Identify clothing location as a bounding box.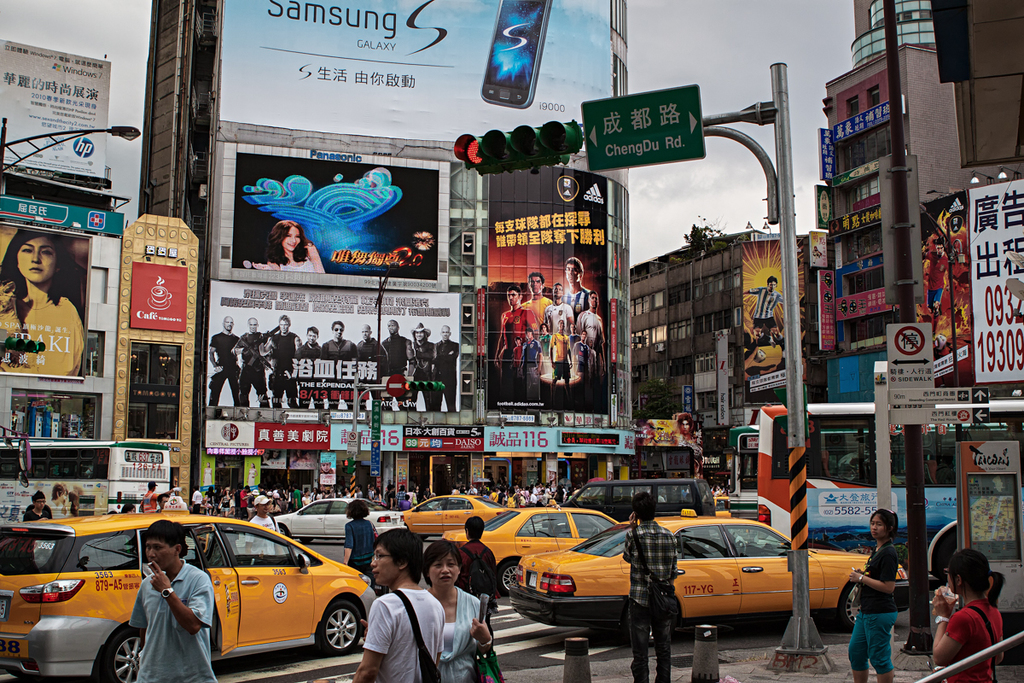
box=[922, 248, 951, 306].
